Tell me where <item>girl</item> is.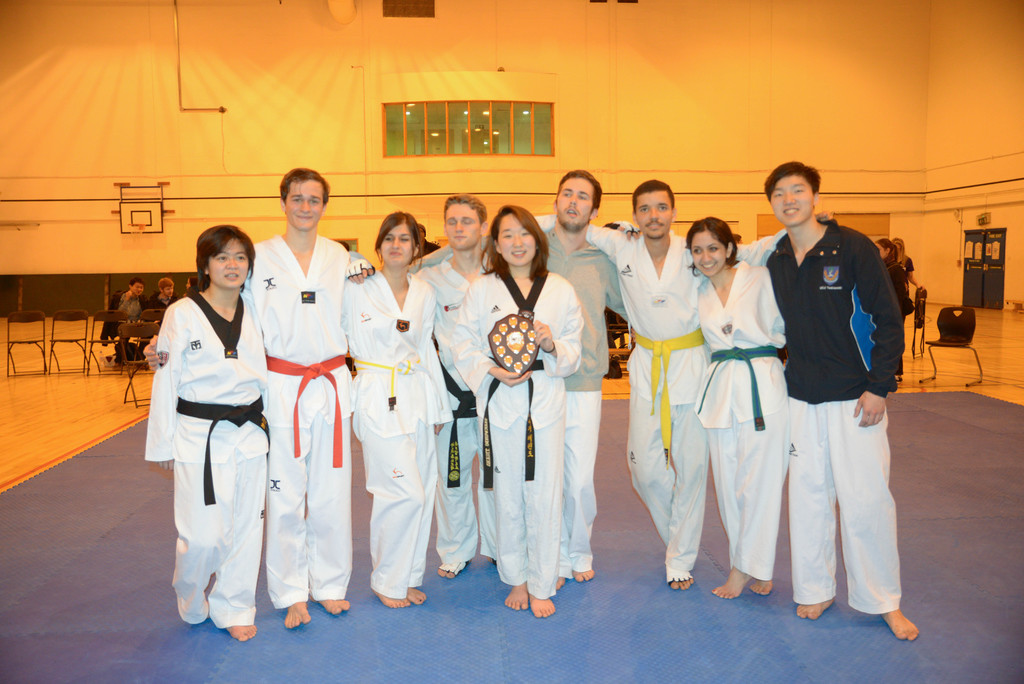
<item>girl</item> is at 445:208:581:618.
